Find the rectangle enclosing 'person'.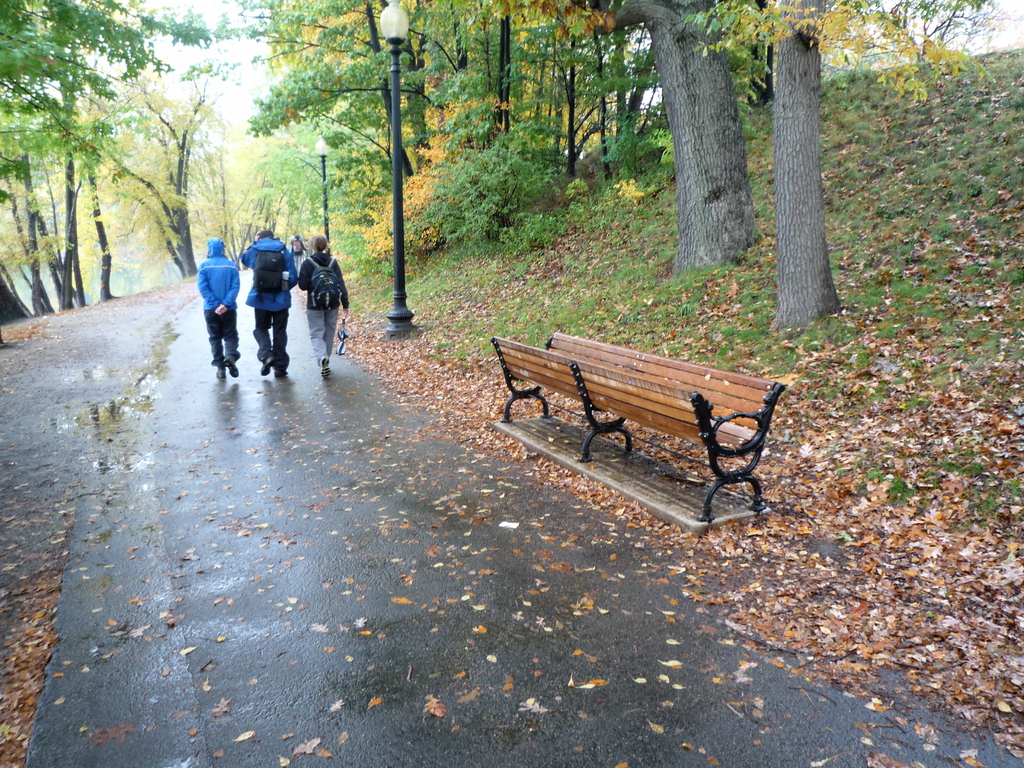
bbox(201, 236, 246, 382).
